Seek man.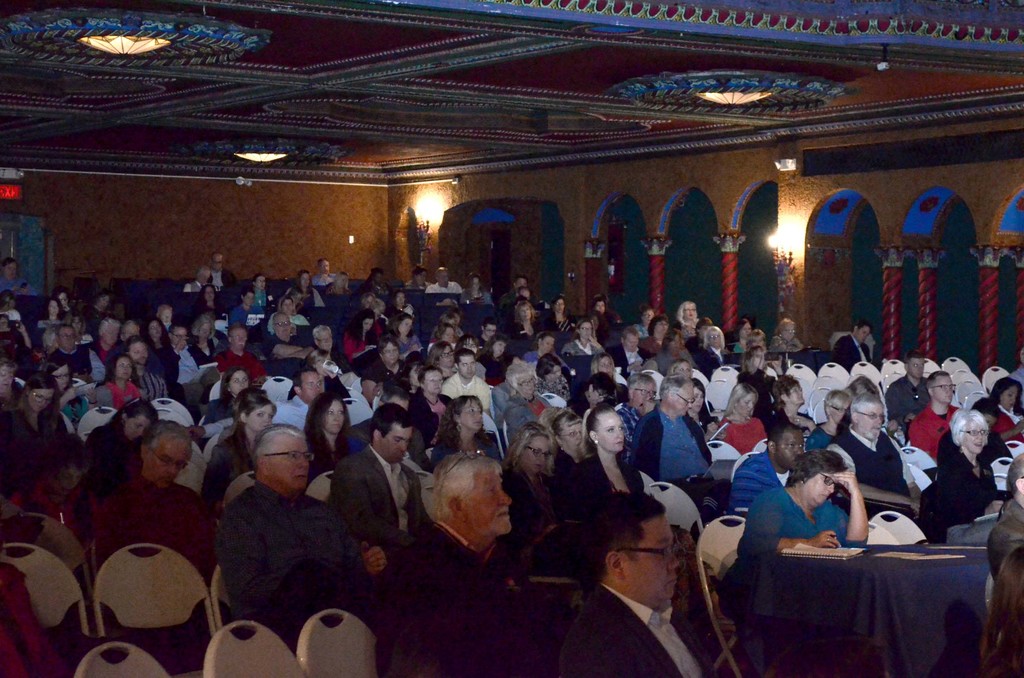
bbox(833, 397, 929, 516).
